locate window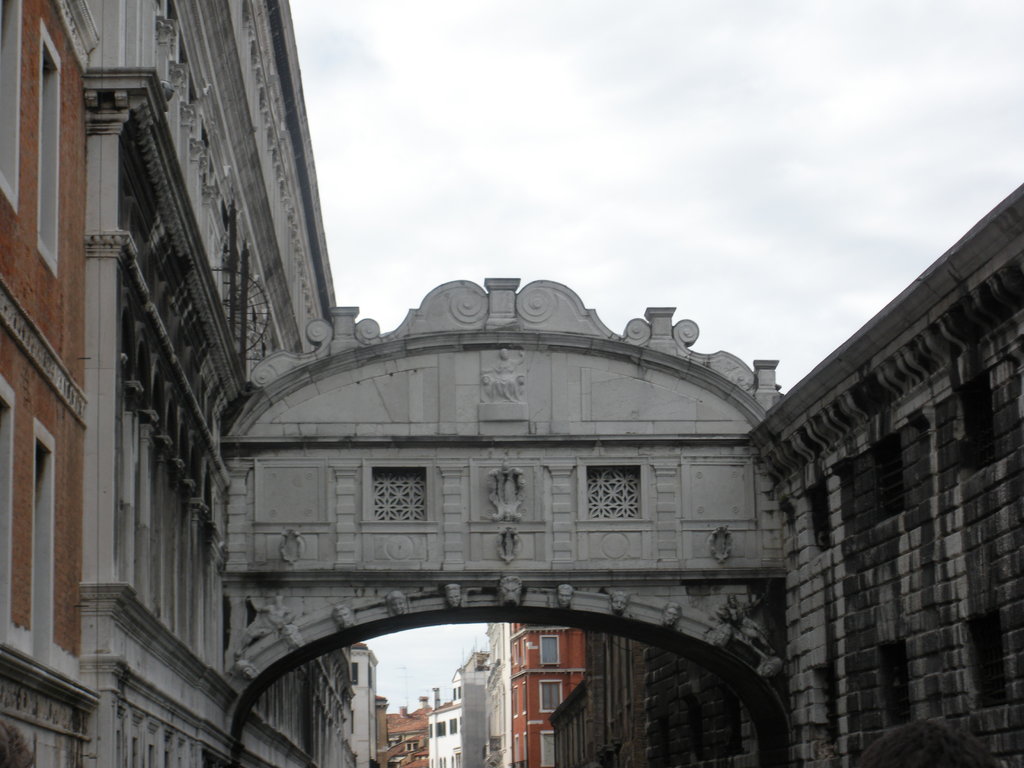
detection(964, 612, 1007, 712)
